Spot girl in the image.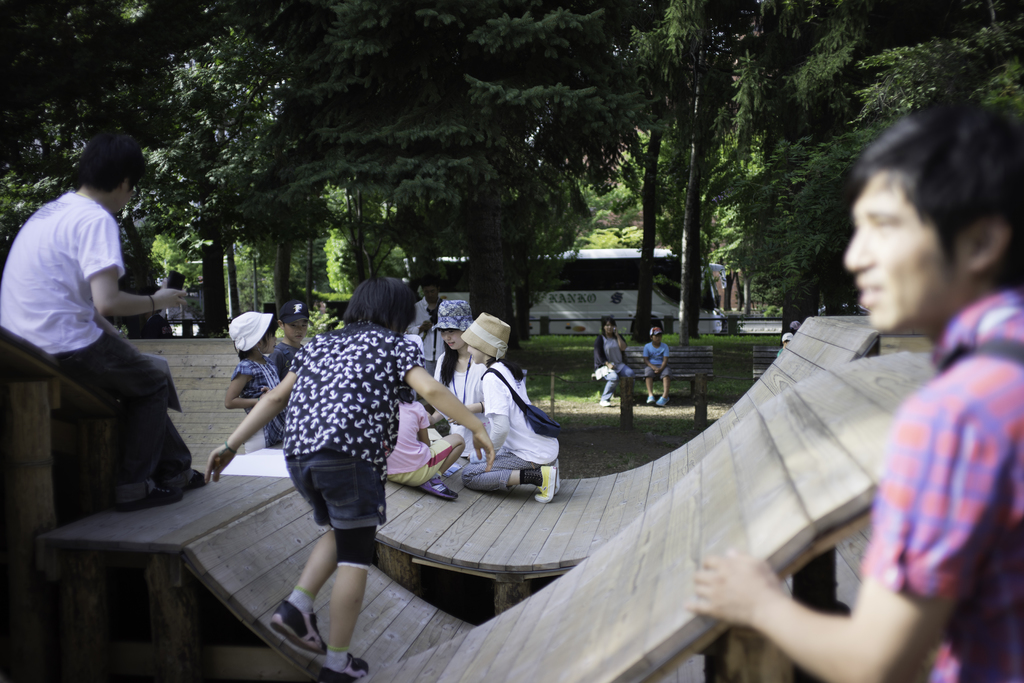
girl found at locate(386, 382, 465, 500).
